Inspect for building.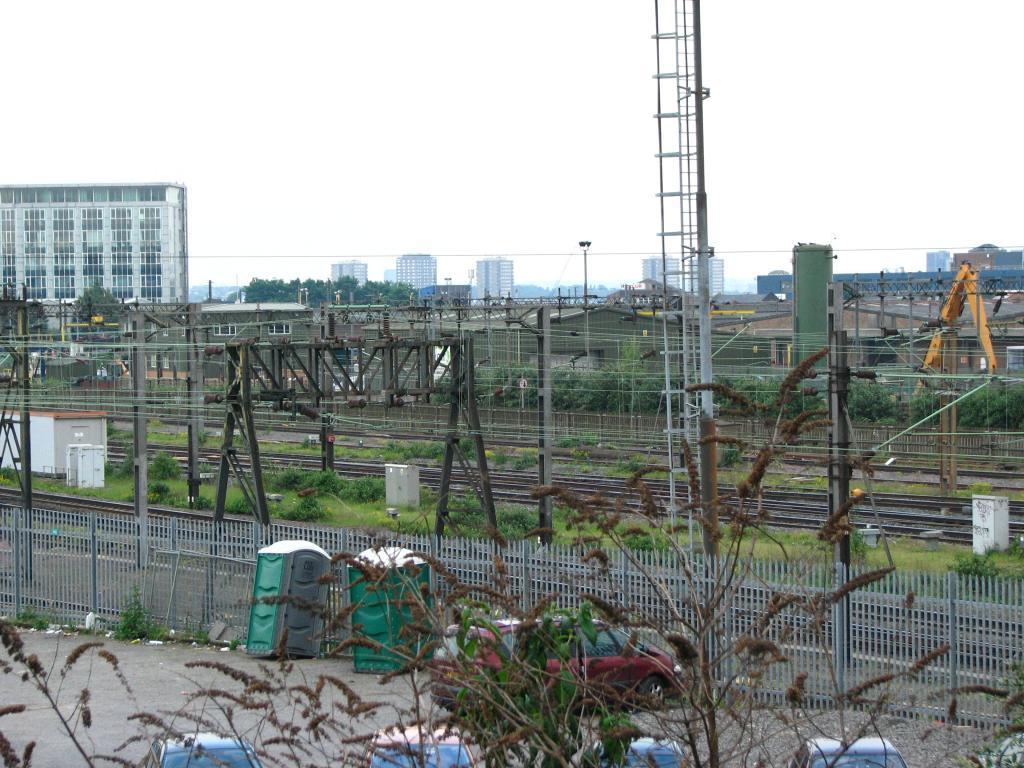
Inspection: locate(641, 259, 682, 294).
